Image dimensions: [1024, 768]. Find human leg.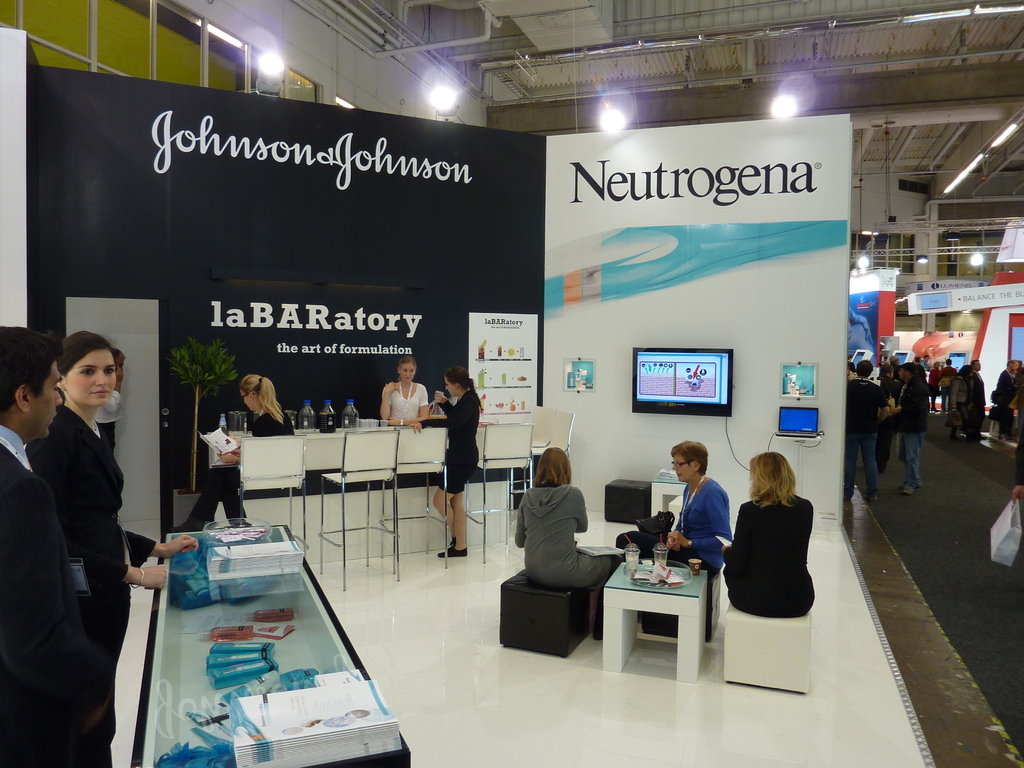
region(431, 447, 480, 551).
